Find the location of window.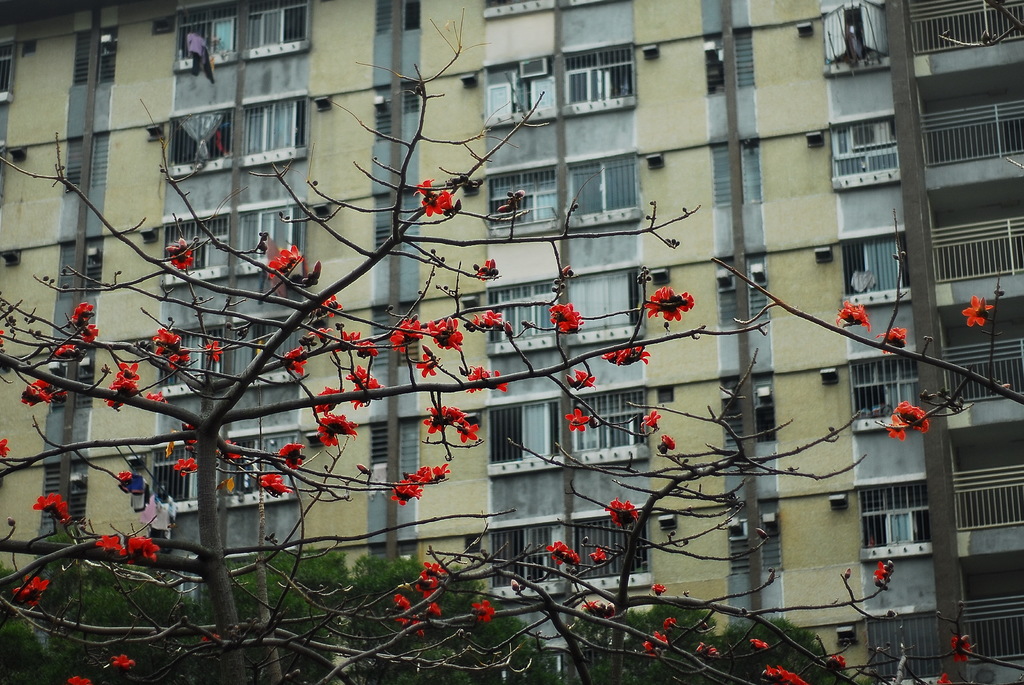
Location: box=[164, 95, 309, 173].
